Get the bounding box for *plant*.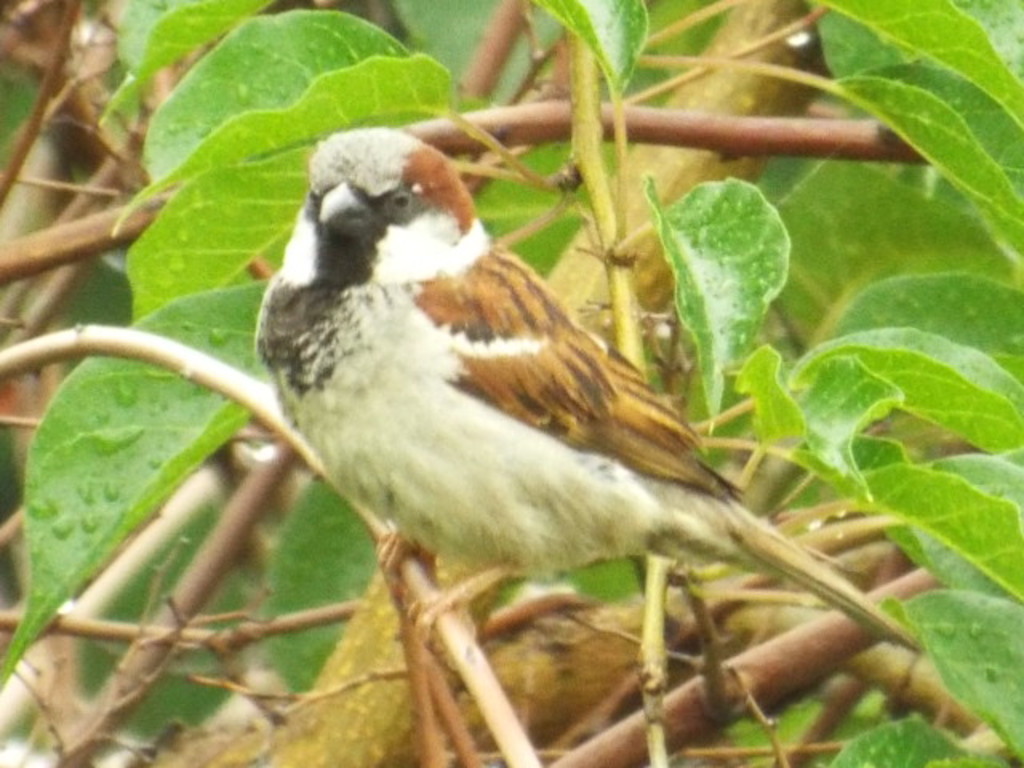
(x1=0, y1=0, x2=1022, y2=765).
